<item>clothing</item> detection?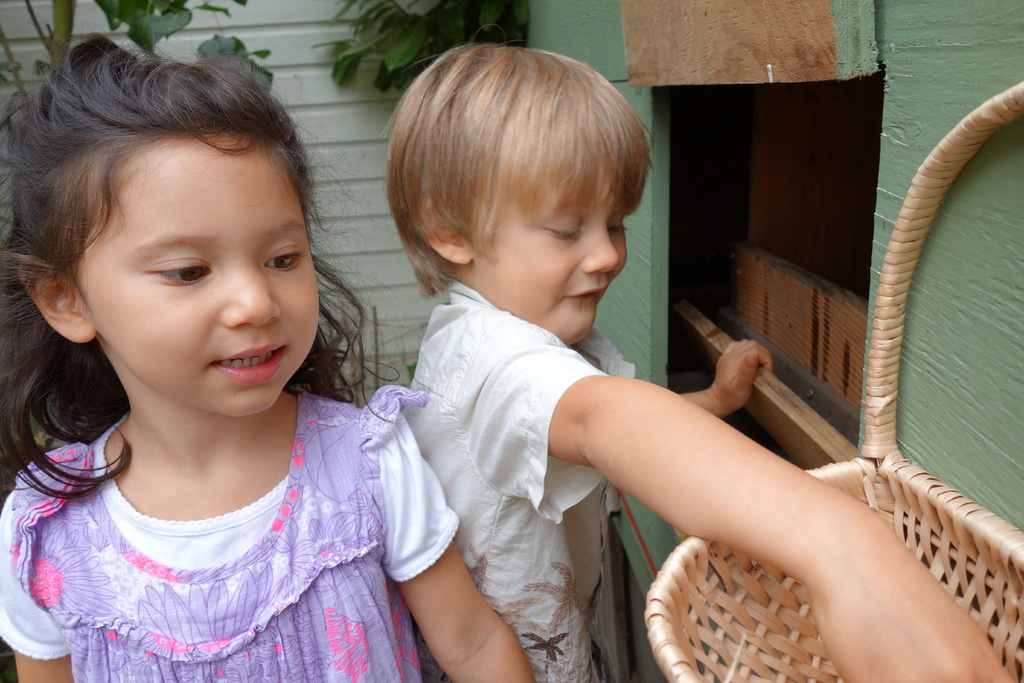
[left=0, top=355, right=465, bottom=669]
